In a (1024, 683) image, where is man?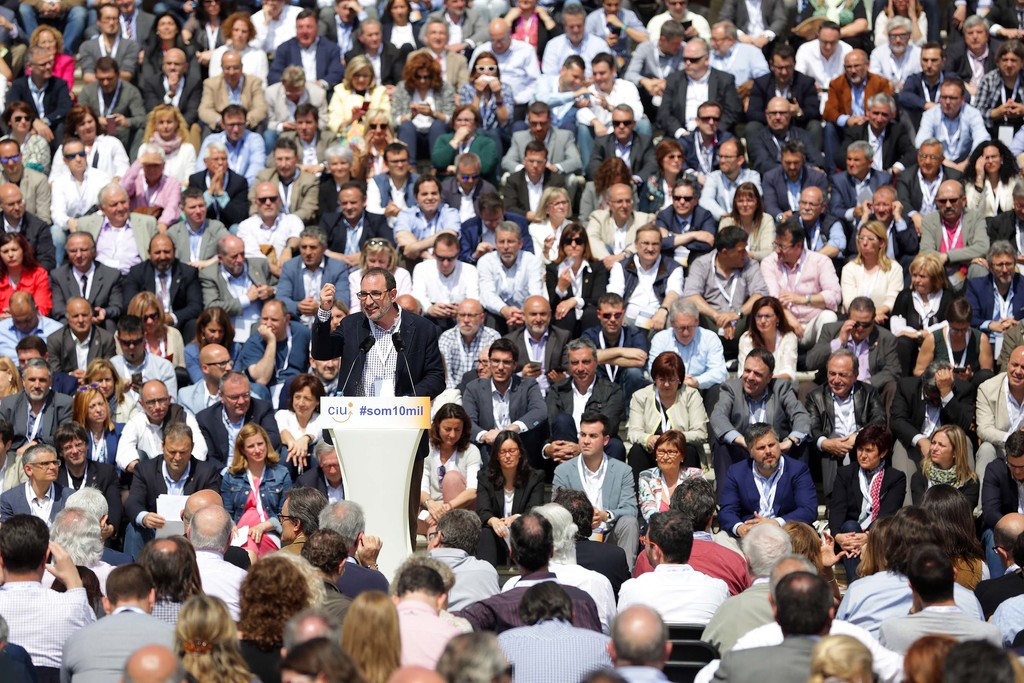
box(312, 0, 385, 42).
